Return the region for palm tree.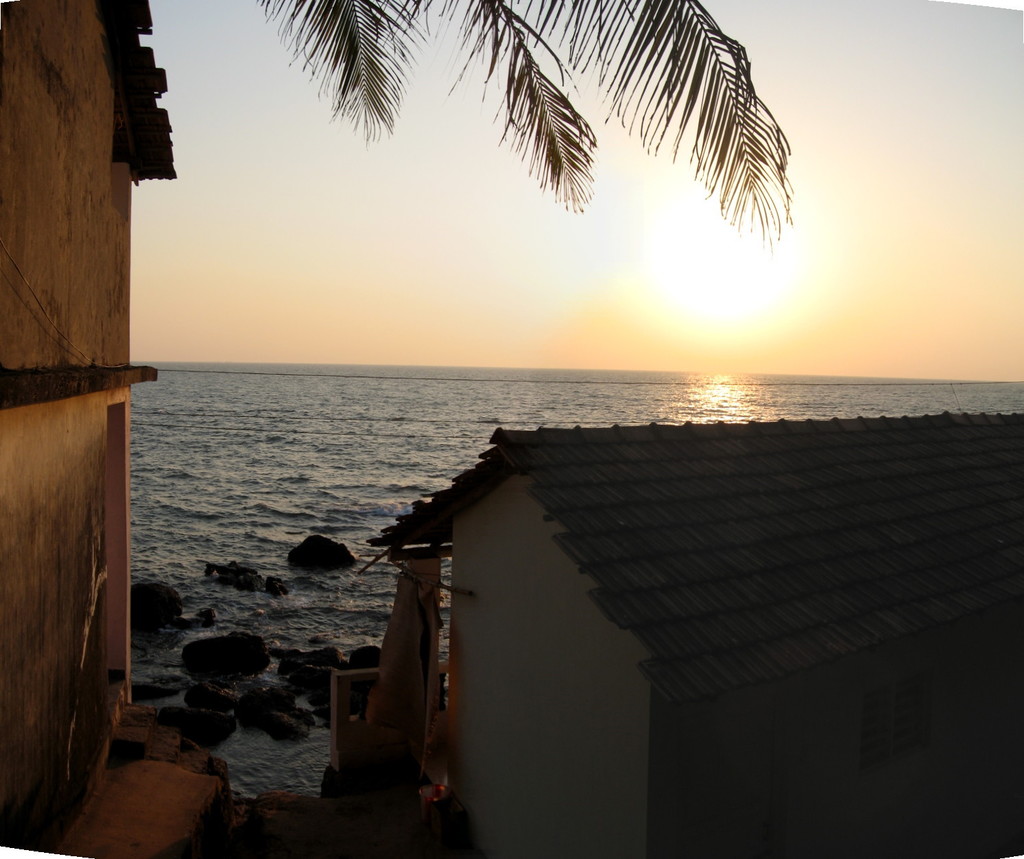
crop(257, 0, 788, 240).
